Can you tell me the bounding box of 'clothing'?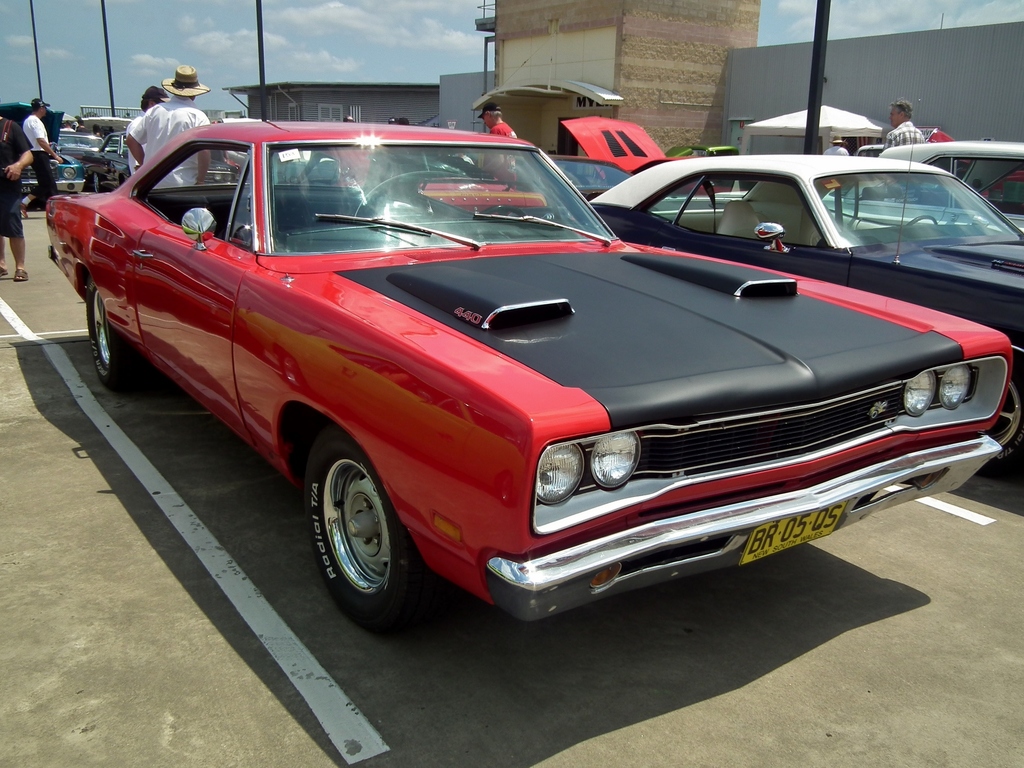
[left=123, top=109, right=147, bottom=175].
